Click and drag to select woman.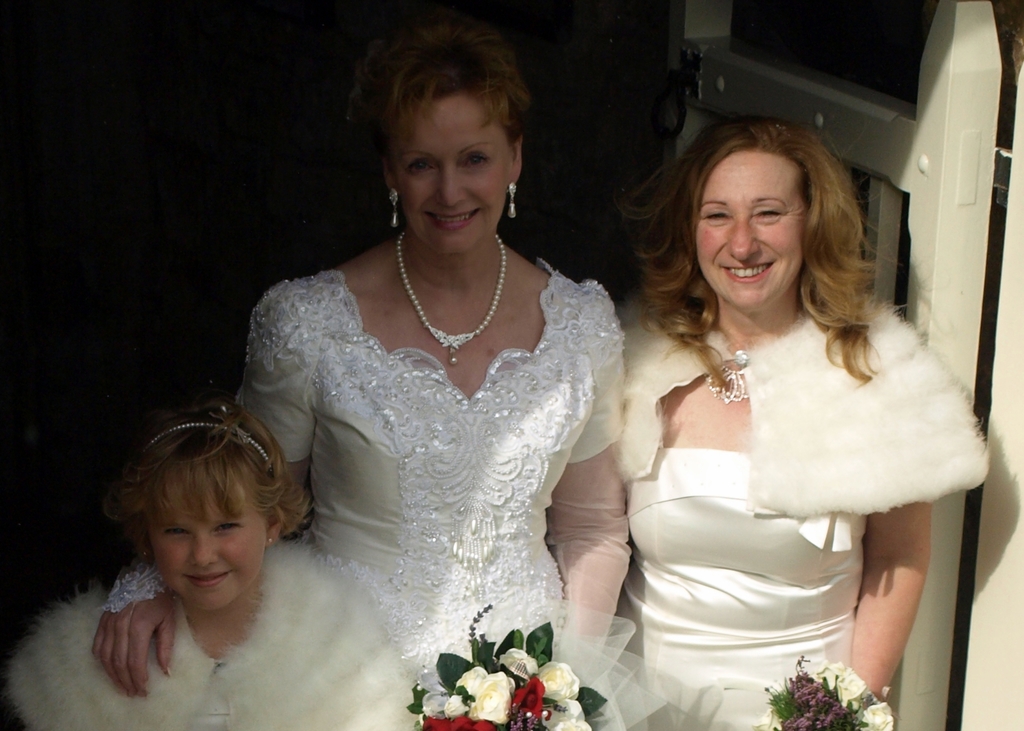
Selection: 612/120/990/730.
